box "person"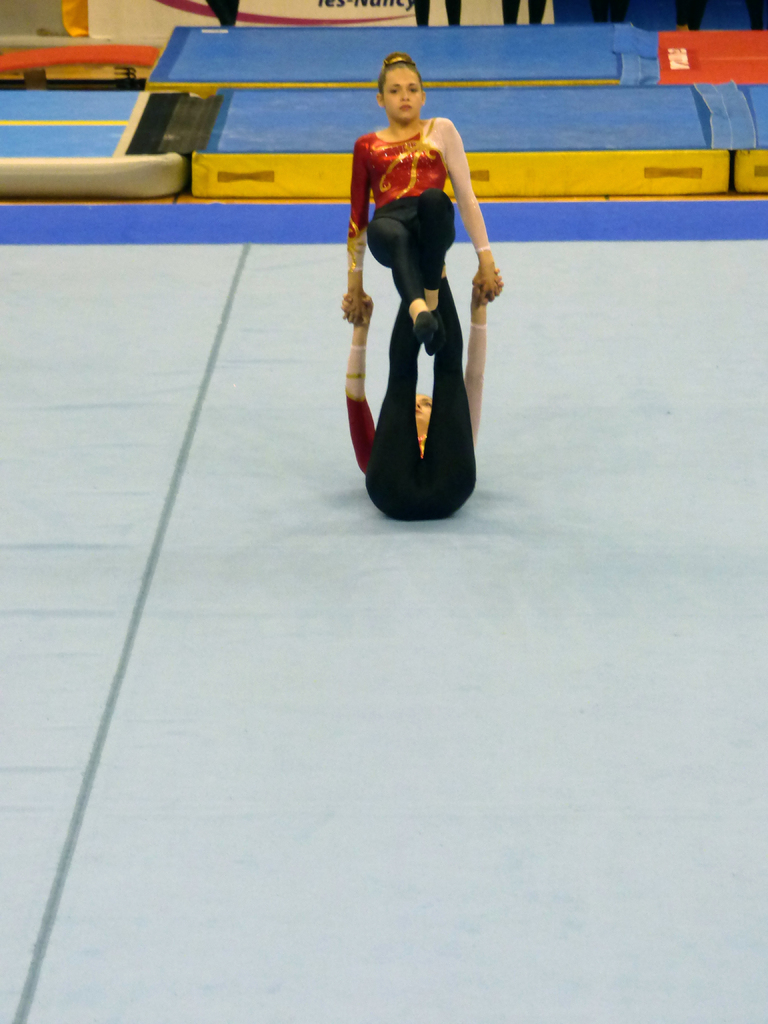
rect(340, 54, 502, 356)
